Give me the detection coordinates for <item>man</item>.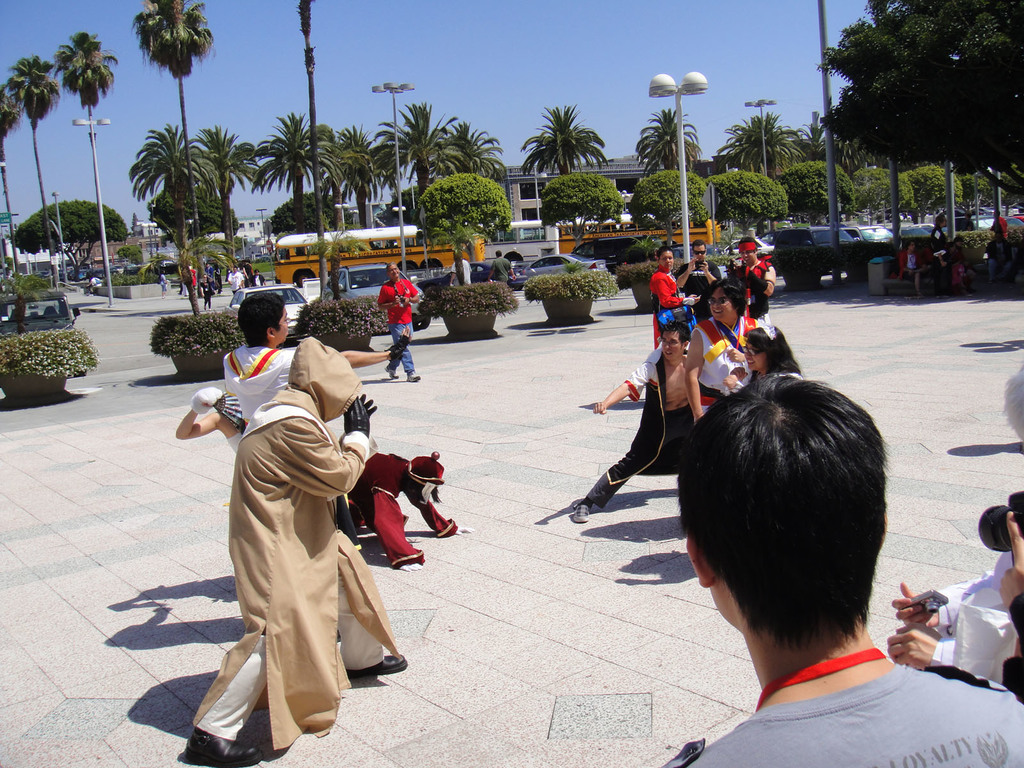
228:267:242:291.
